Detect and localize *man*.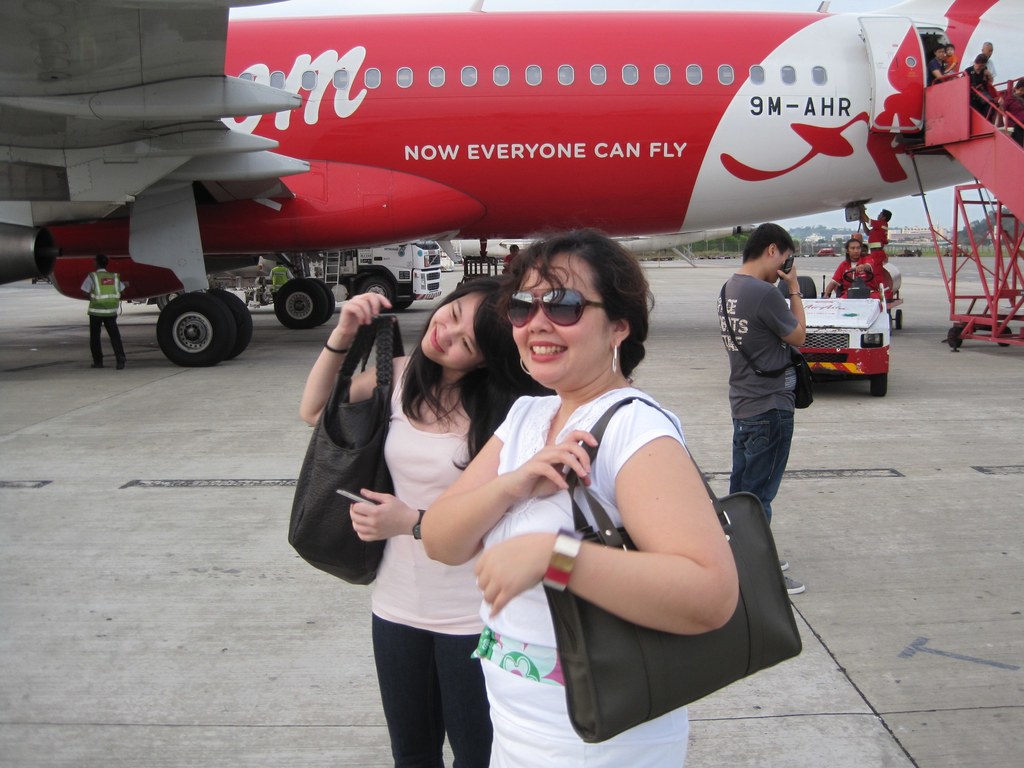
Localized at 969 42 1000 84.
